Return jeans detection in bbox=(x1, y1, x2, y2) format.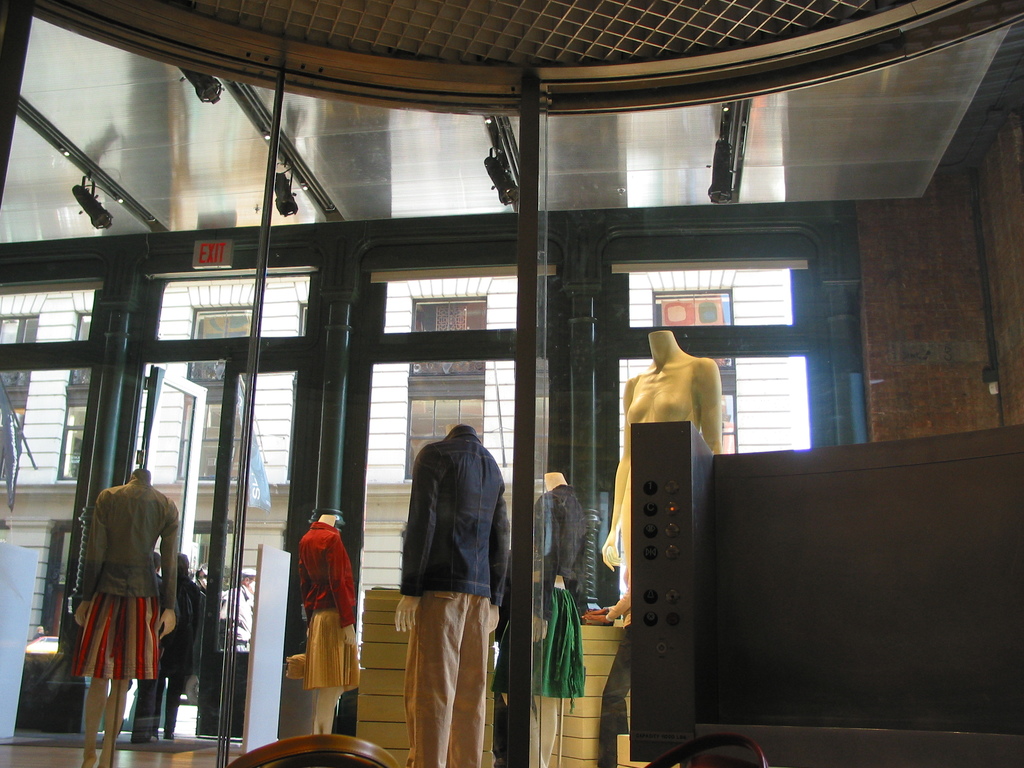
bbox=(162, 678, 191, 739).
